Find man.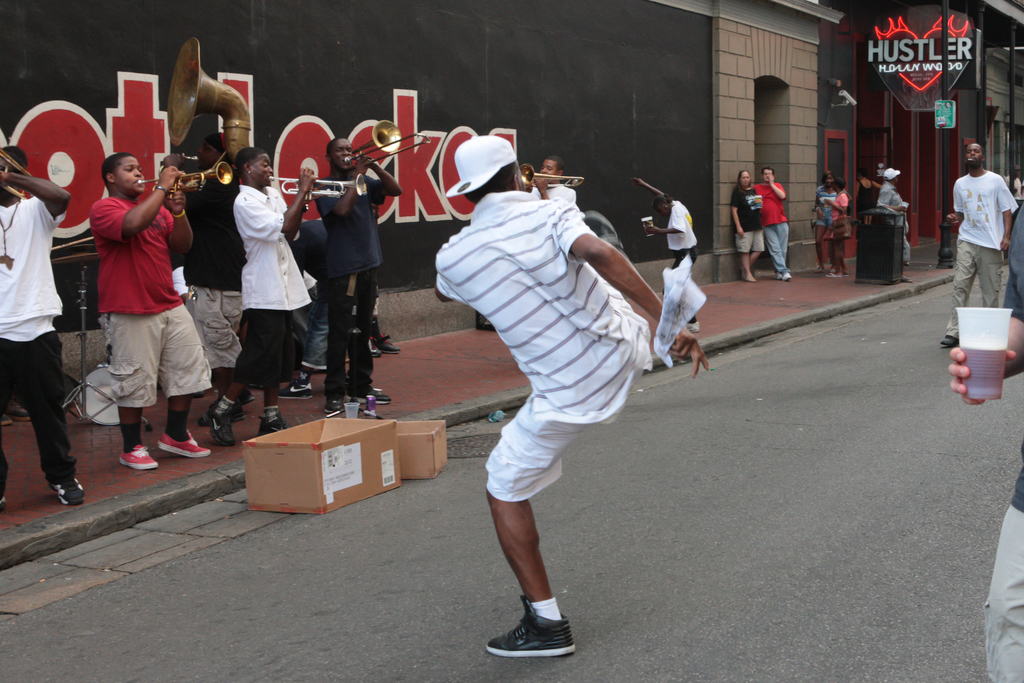
(435,134,708,659).
